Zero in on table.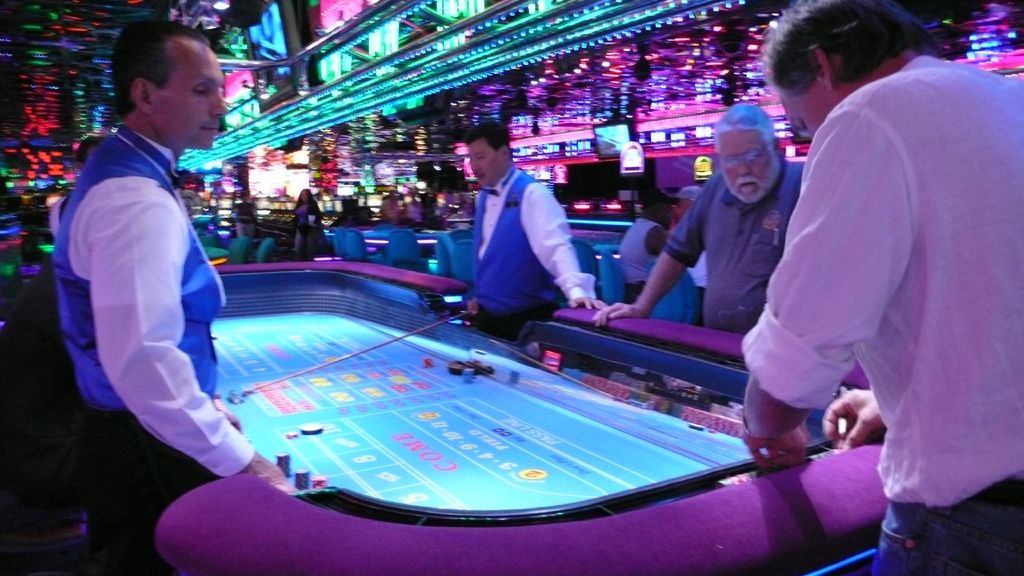
Zeroed in: (143, 261, 866, 570).
